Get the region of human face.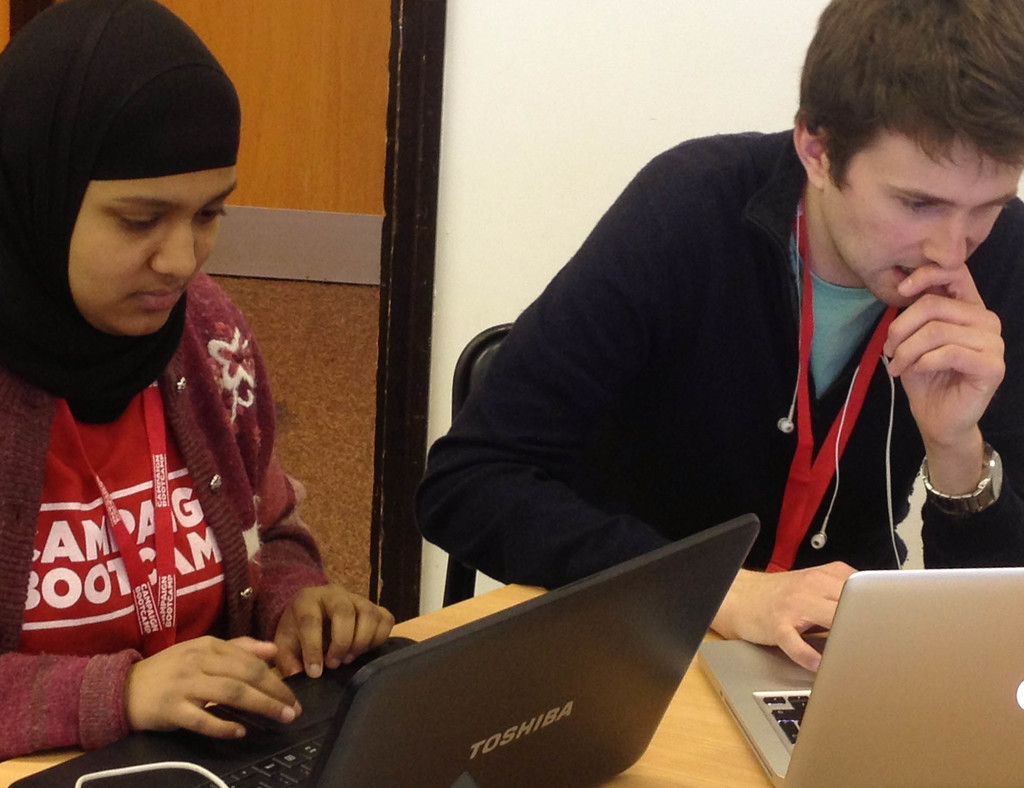
rect(825, 154, 1023, 313).
